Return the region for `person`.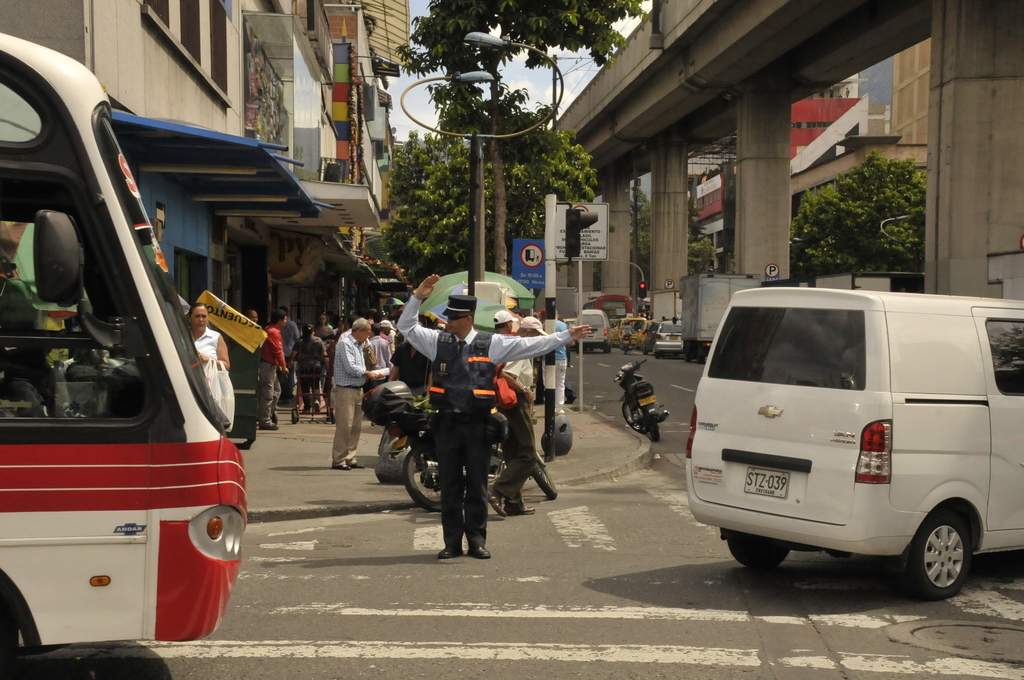
Rect(395, 271, 591, 564).
